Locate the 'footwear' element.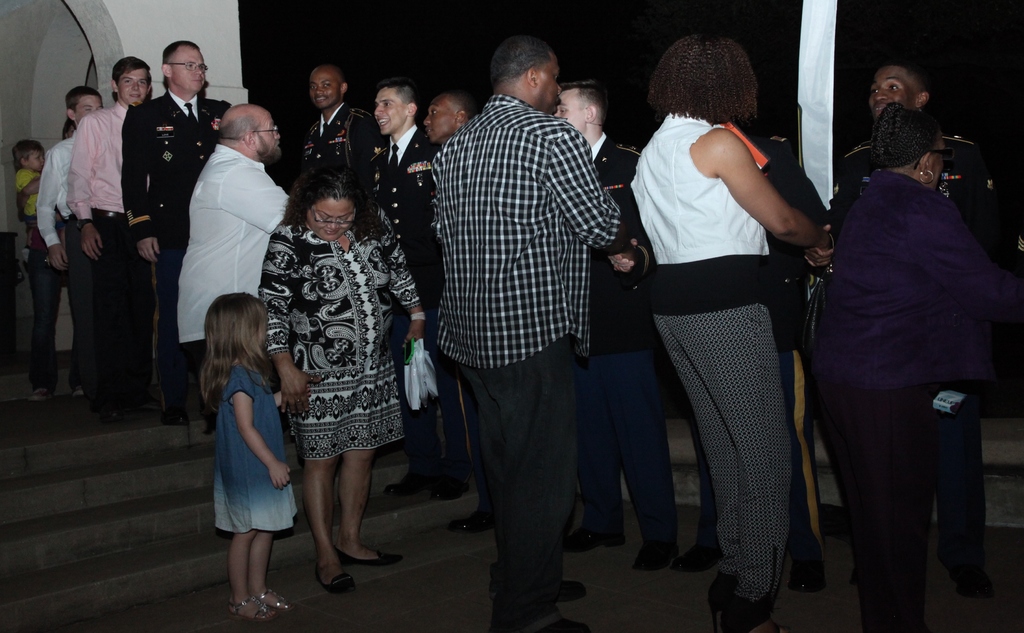
Element bbox: <bbox>209, 413, 227, 438</bbox>.
